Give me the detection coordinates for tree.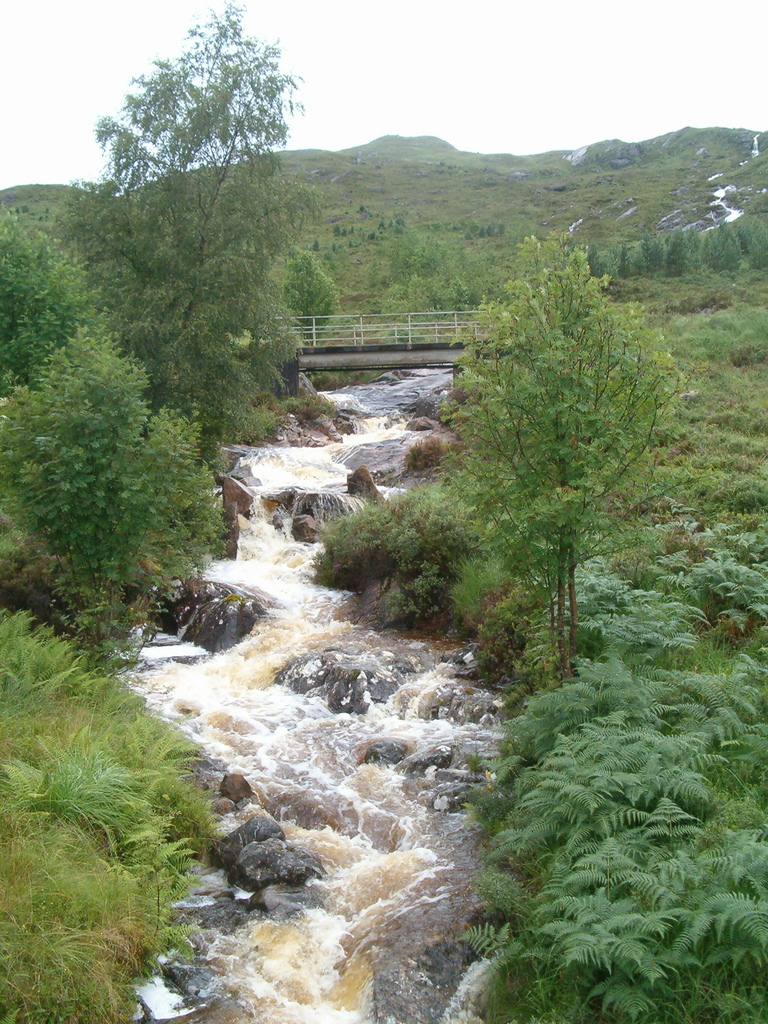
[394, 200, 707, 687].
